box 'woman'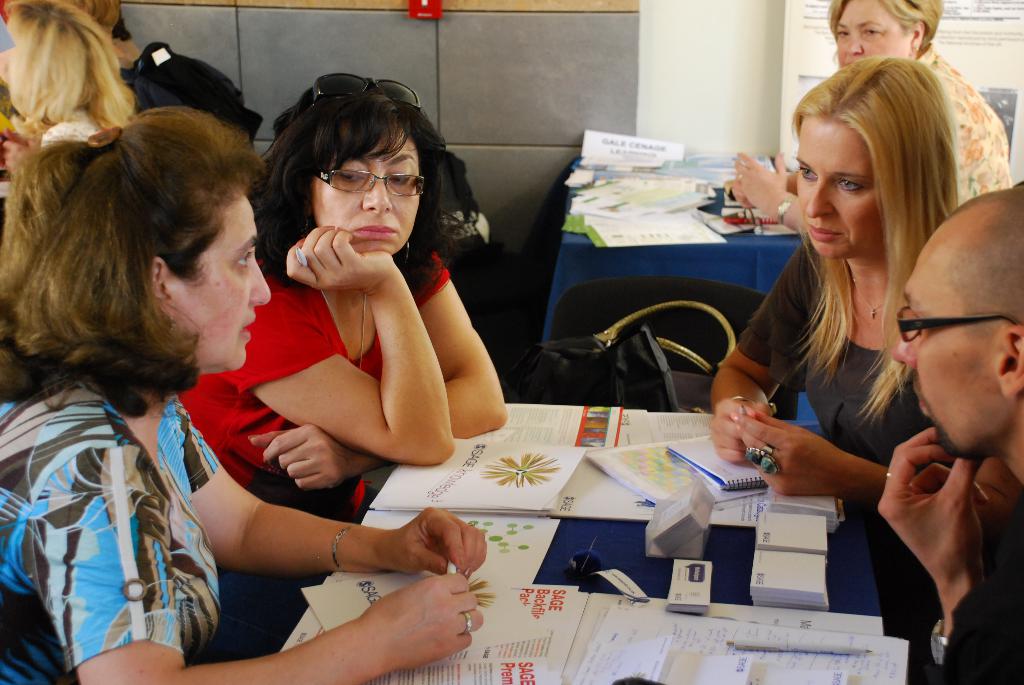
left=168, top=70, right=510, bottom=527
